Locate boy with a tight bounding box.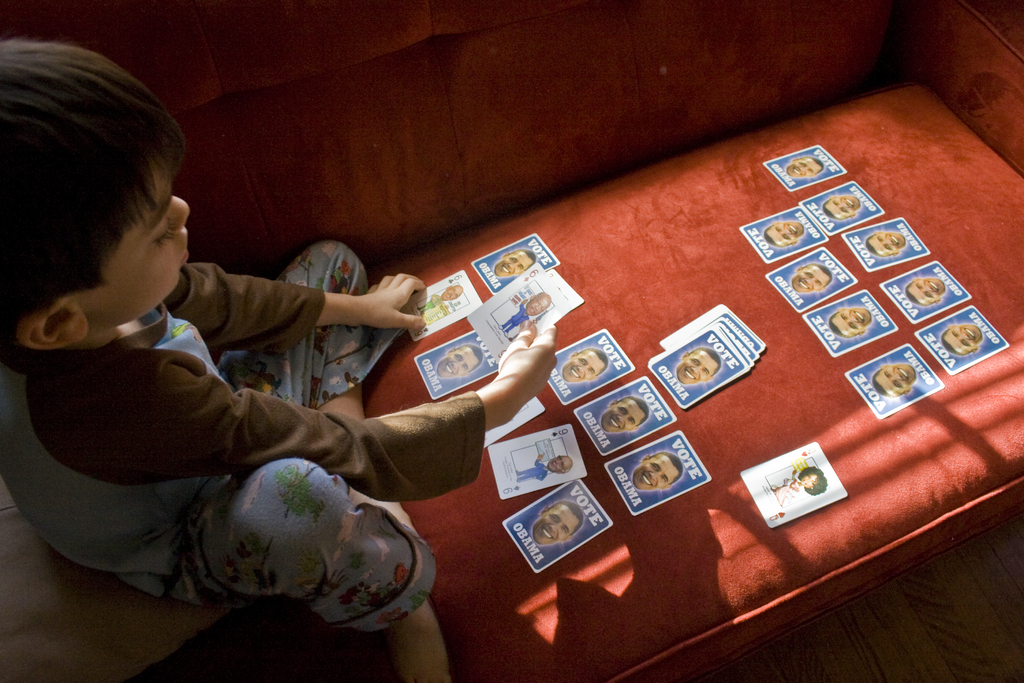
Rect(765, 220, 805, 247).
